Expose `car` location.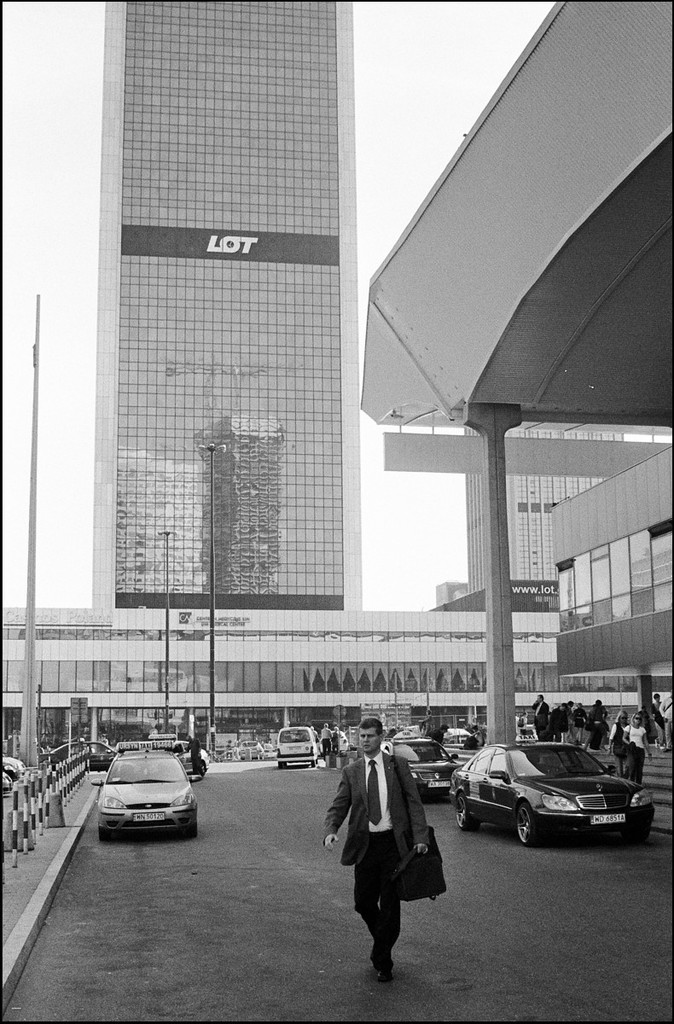
Exposed at pyautogui.locateOnScreen(95, 748, 199, 835).
